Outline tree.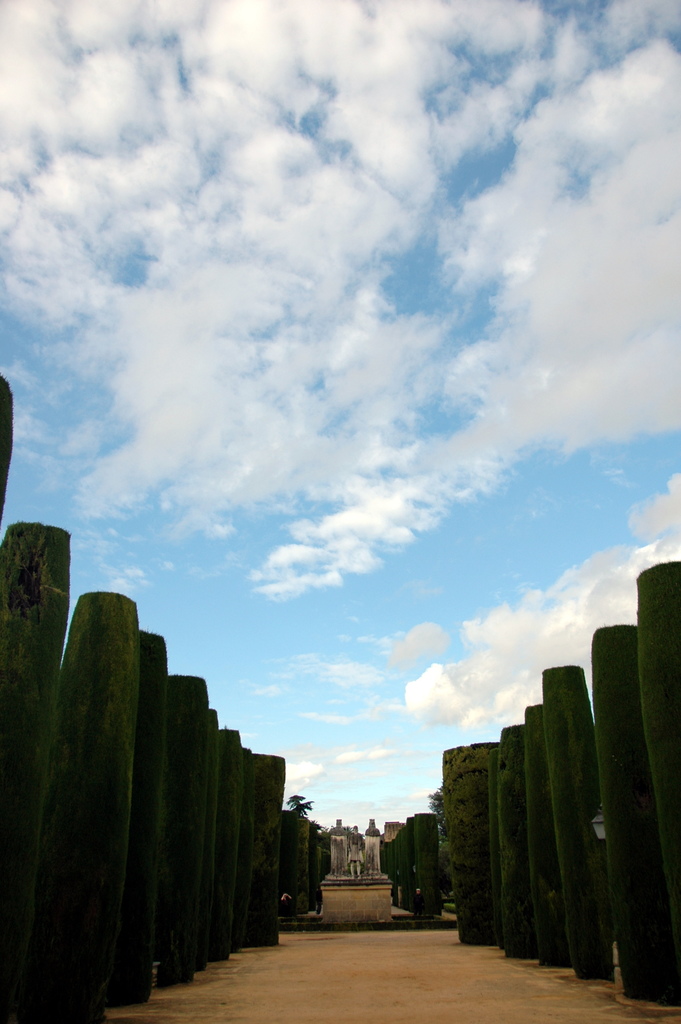
Outline: box(430, 787, 452, 845).
